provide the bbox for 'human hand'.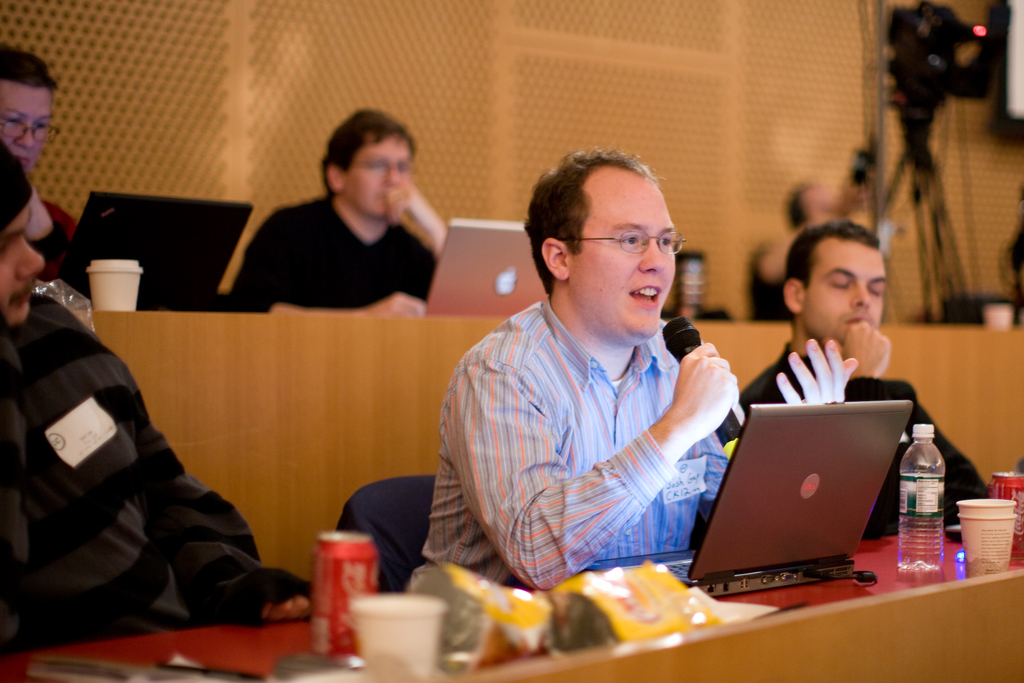
x1=842, y1=320, x2=894, y2=381.
